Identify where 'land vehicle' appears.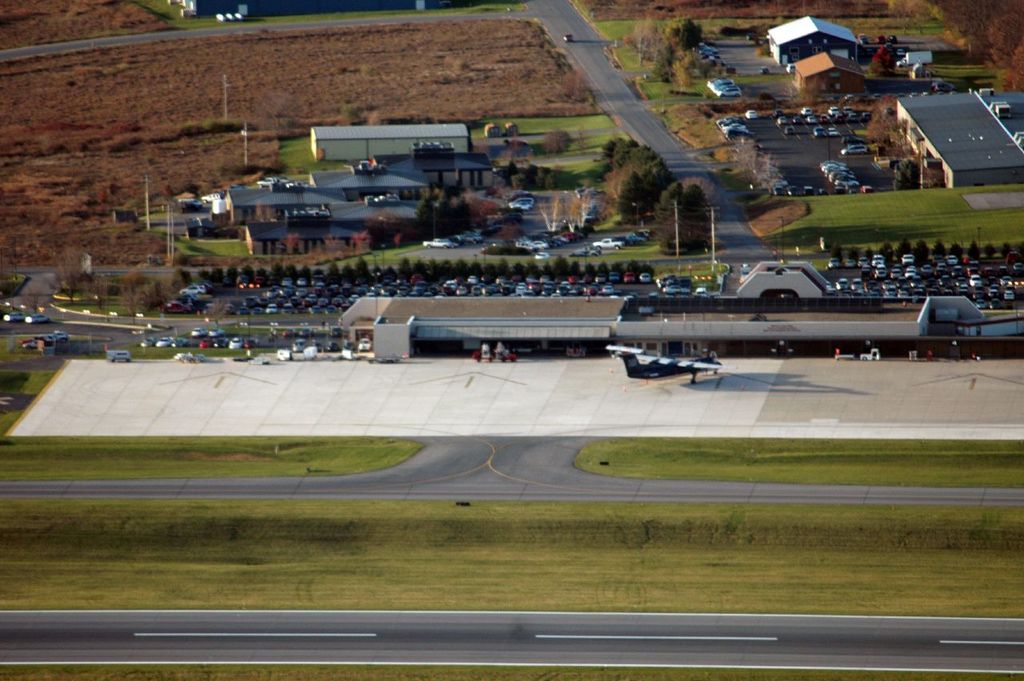
Appears at 783,122,794,137.
